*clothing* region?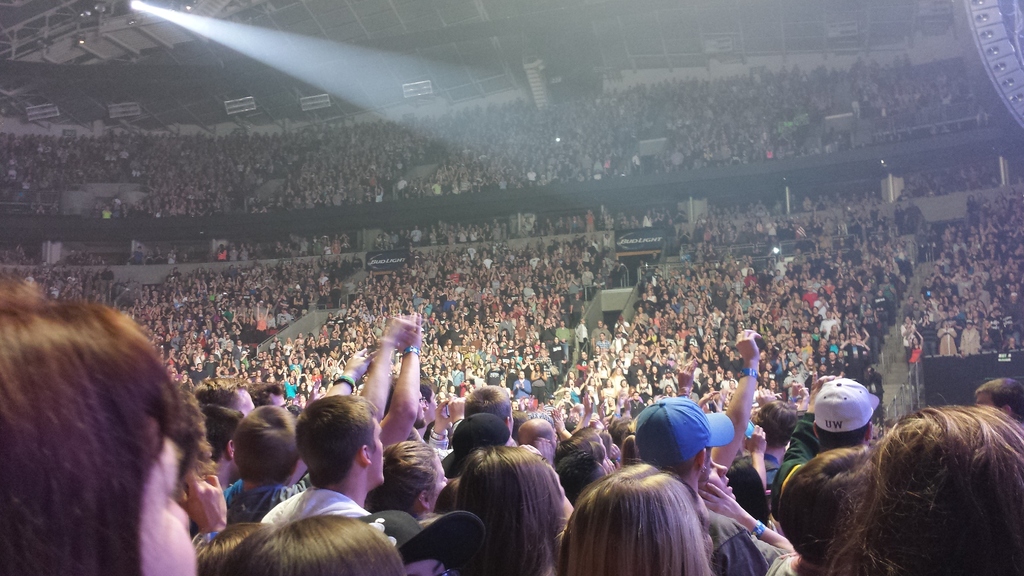
box(582, 269, 593, 298)
